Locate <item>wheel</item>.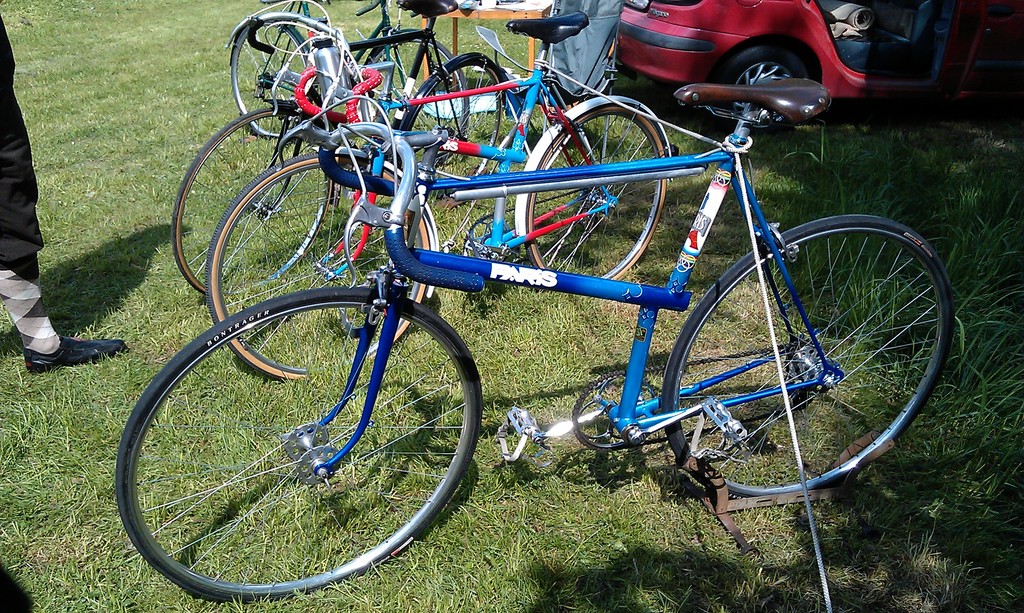
Bounding box: rect(355, 26, 469, 147).
